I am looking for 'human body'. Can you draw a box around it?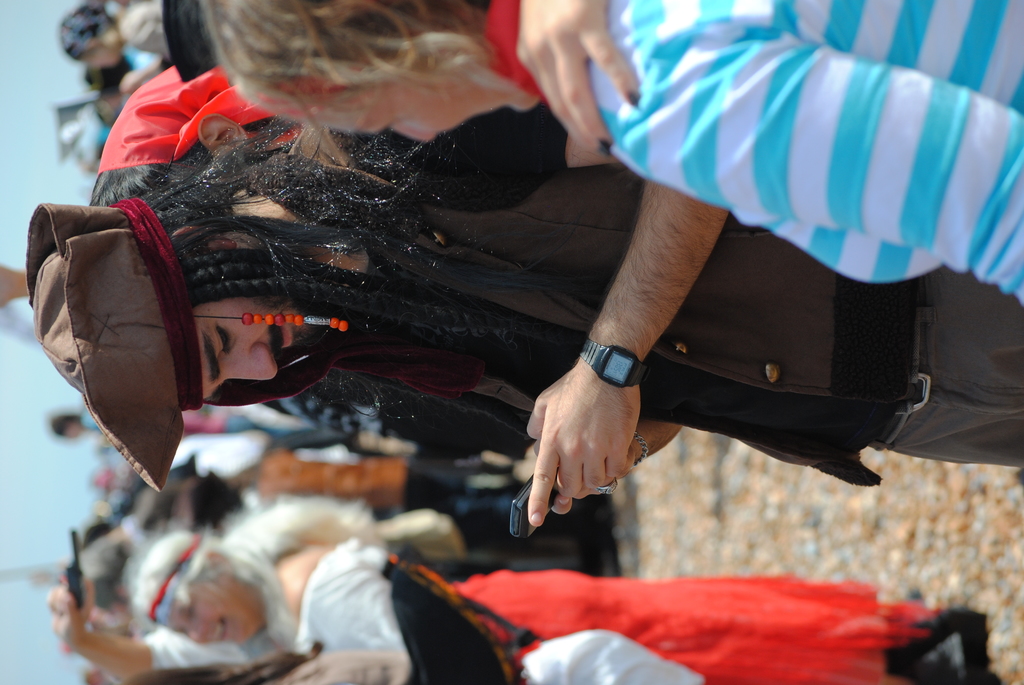
Sure, the bounding box is box(52, 526, 1004, 684).
